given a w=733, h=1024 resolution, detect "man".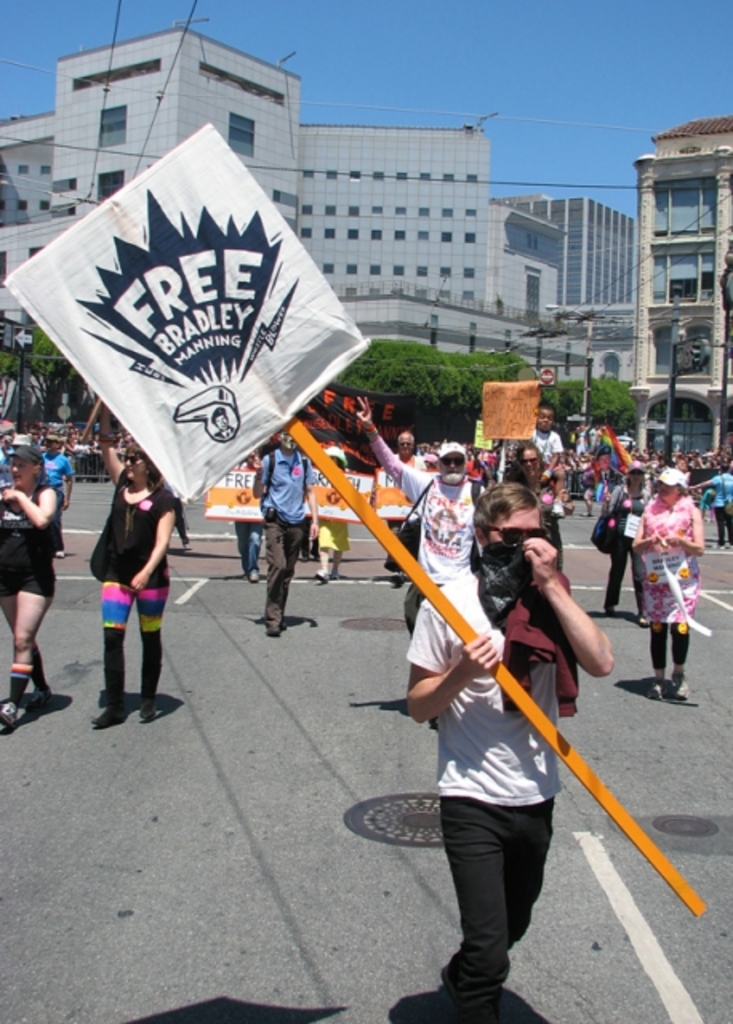
region(0, 427, 13, 493).
